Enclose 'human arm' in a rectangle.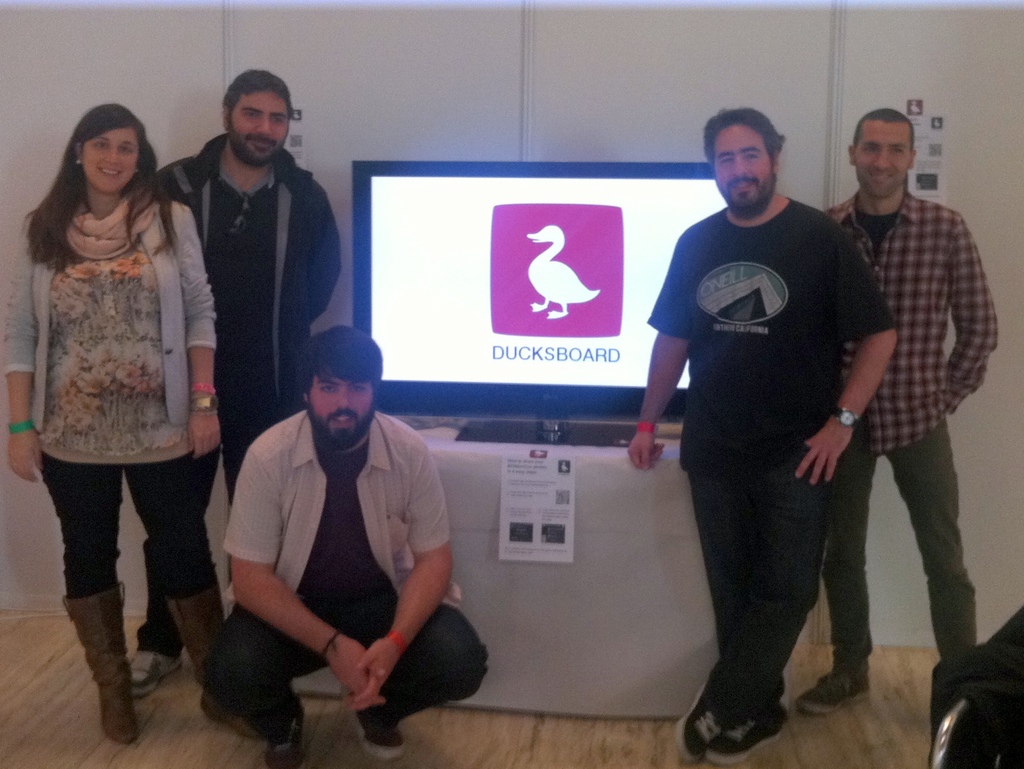
[left=943, top=207, right=1003, bottom=394].
